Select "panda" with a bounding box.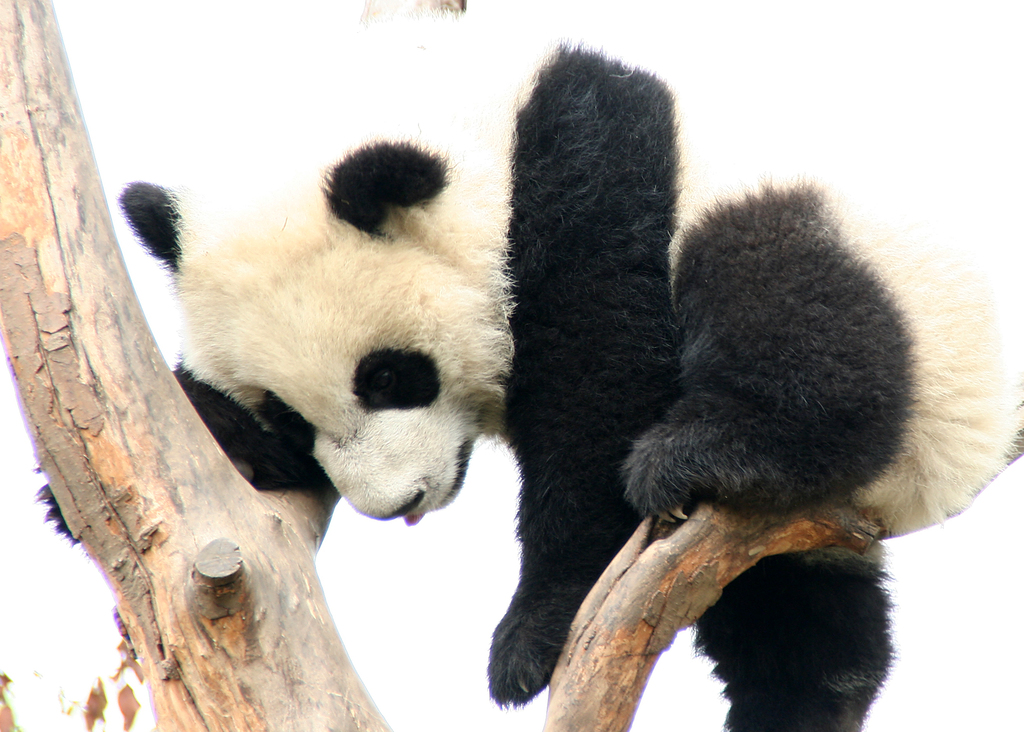
l=34, t=7, r=1023, b=731.
